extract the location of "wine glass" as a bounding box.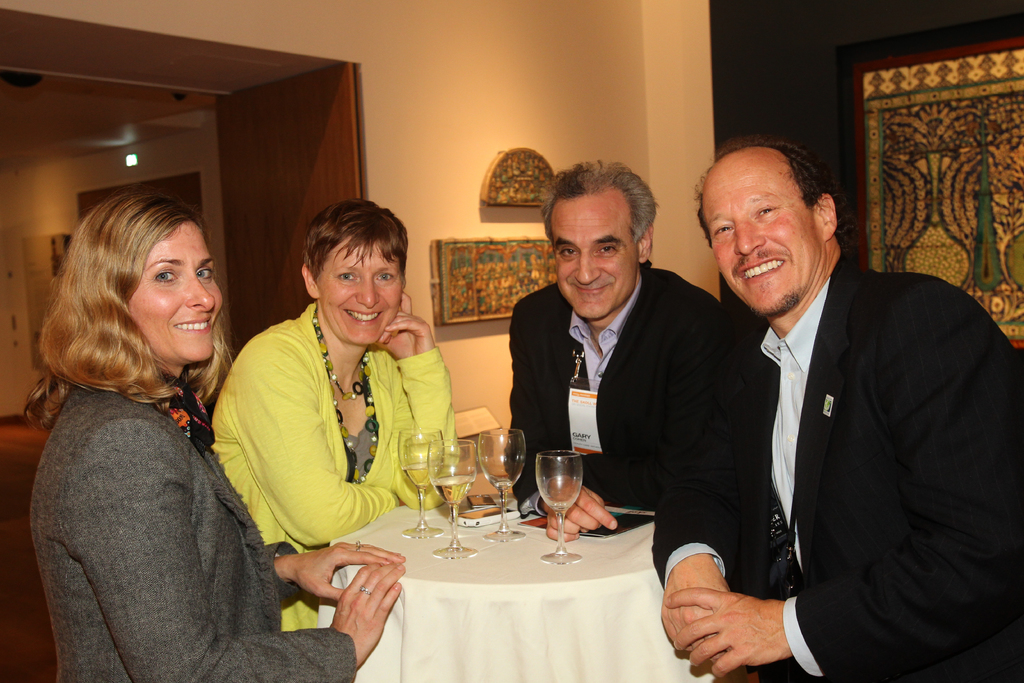
{"left": 476, "top": 428, "right": 526, "bottom": 539}.
